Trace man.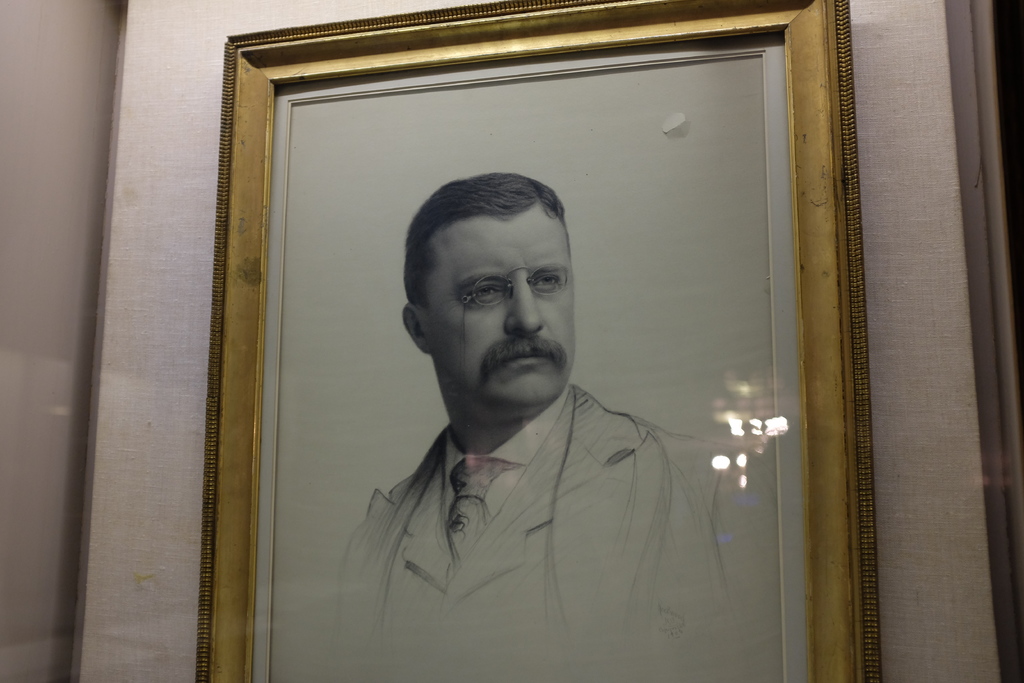
Traced to l=337, t=129, r=733, b=651.
